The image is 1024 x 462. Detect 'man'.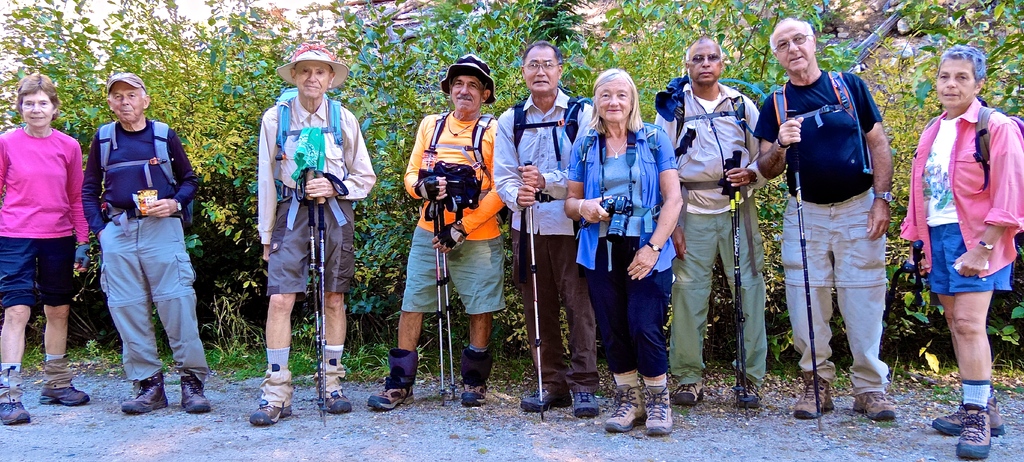
Detection: box(74, 66, 195, 415).
